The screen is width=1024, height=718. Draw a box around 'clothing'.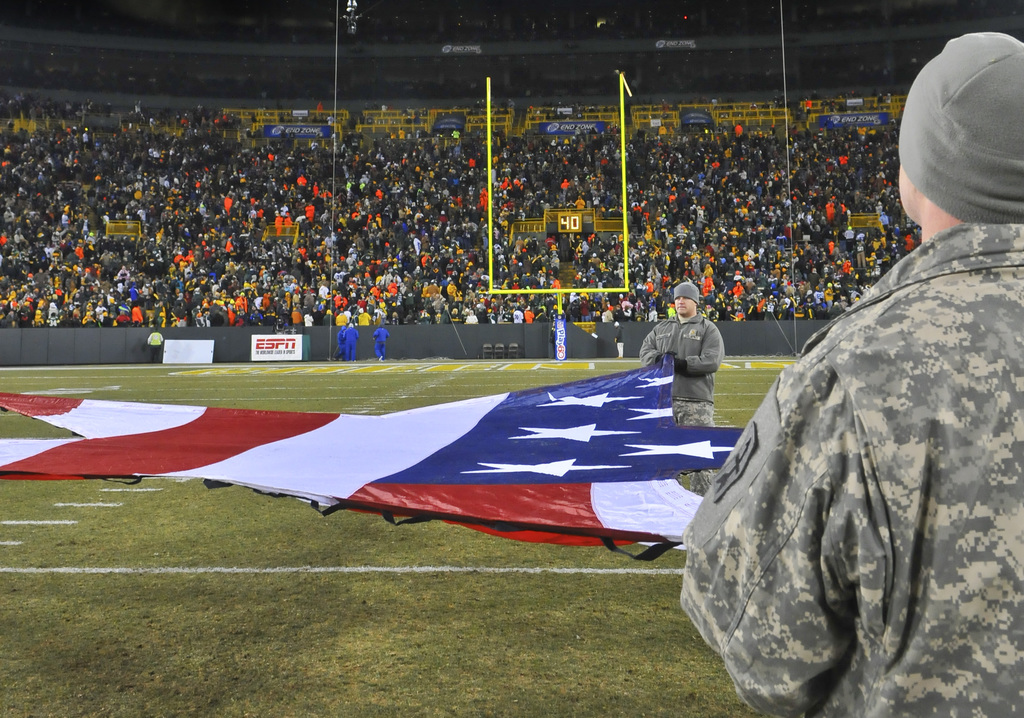
l=870, t=254, r=874, b=268.
